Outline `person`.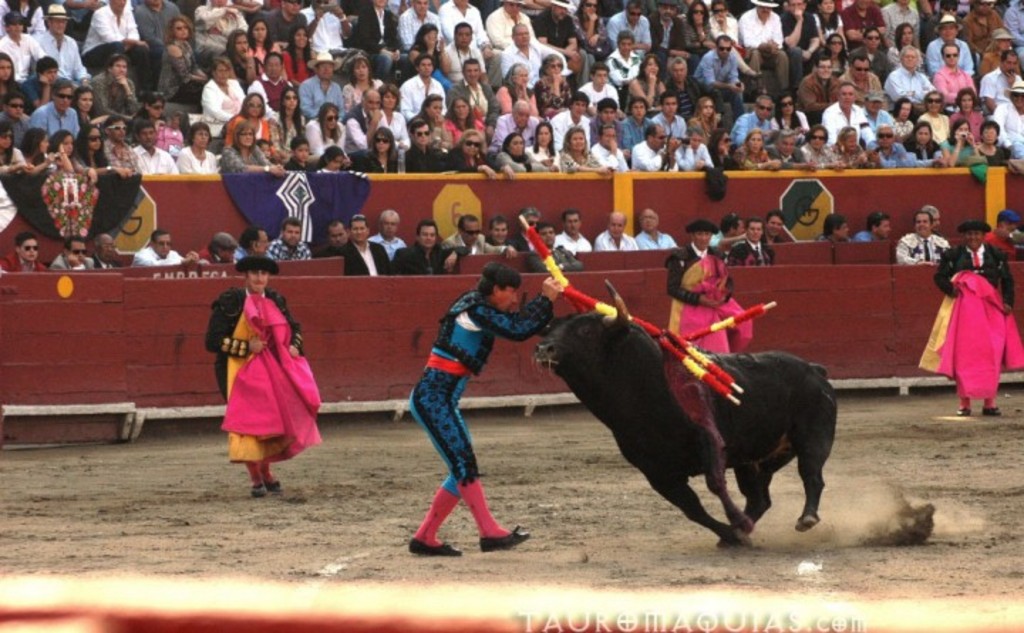
Outline: [left=452, top=131, right=506, bottom=176].
